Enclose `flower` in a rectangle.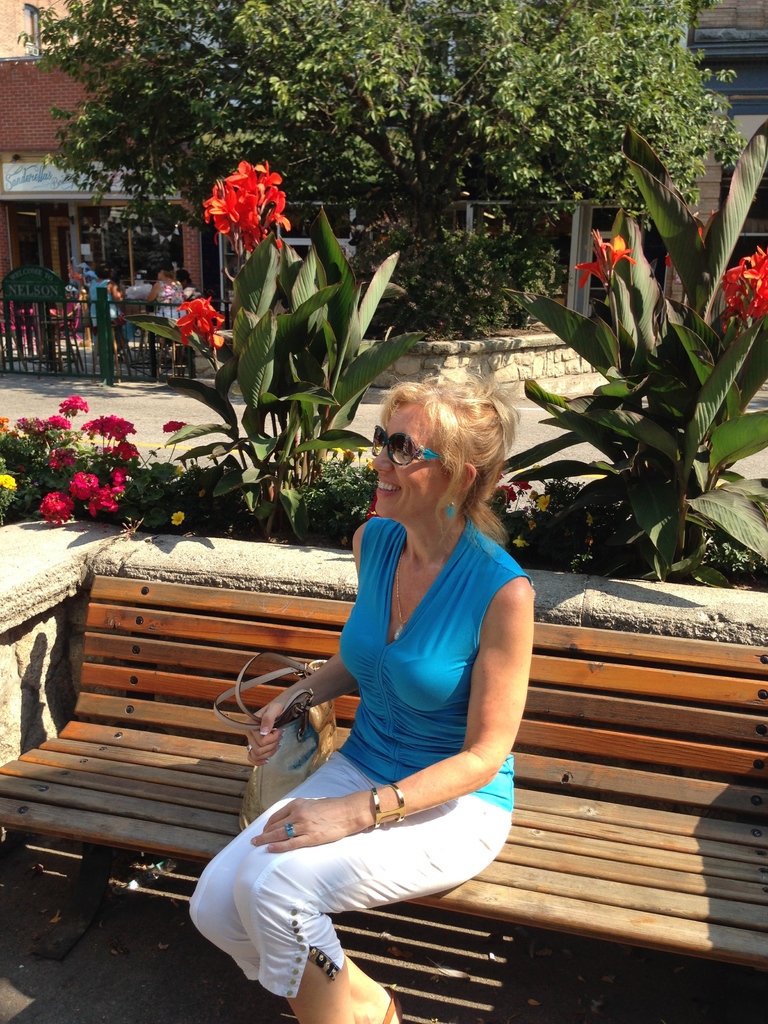
crop(574, 232, 639, 282).
